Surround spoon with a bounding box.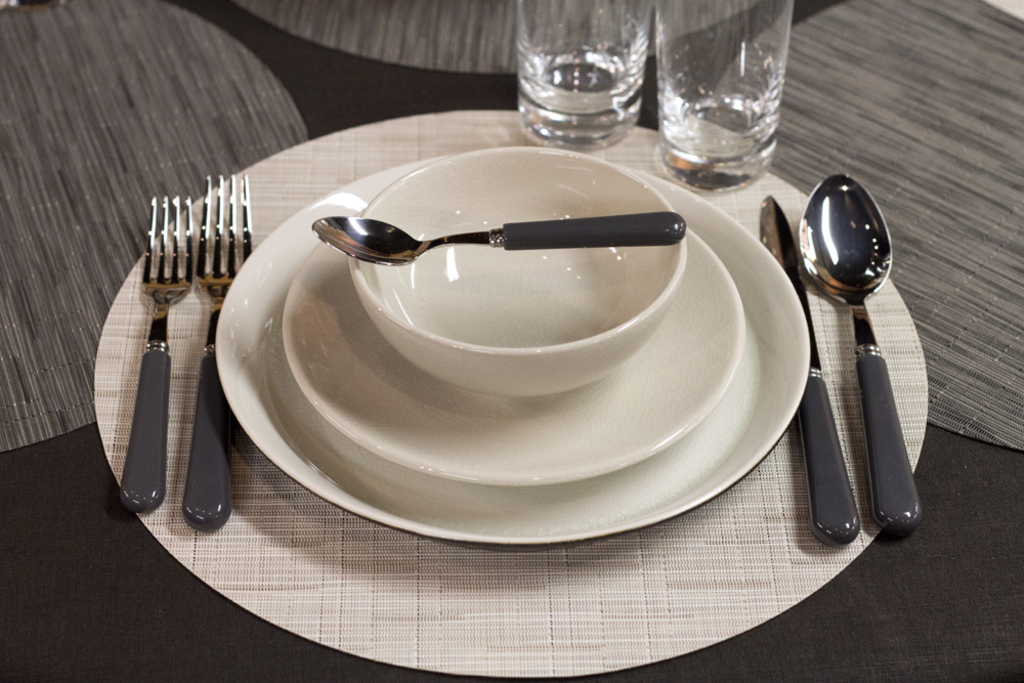
box(313, 215, 683, 267).
